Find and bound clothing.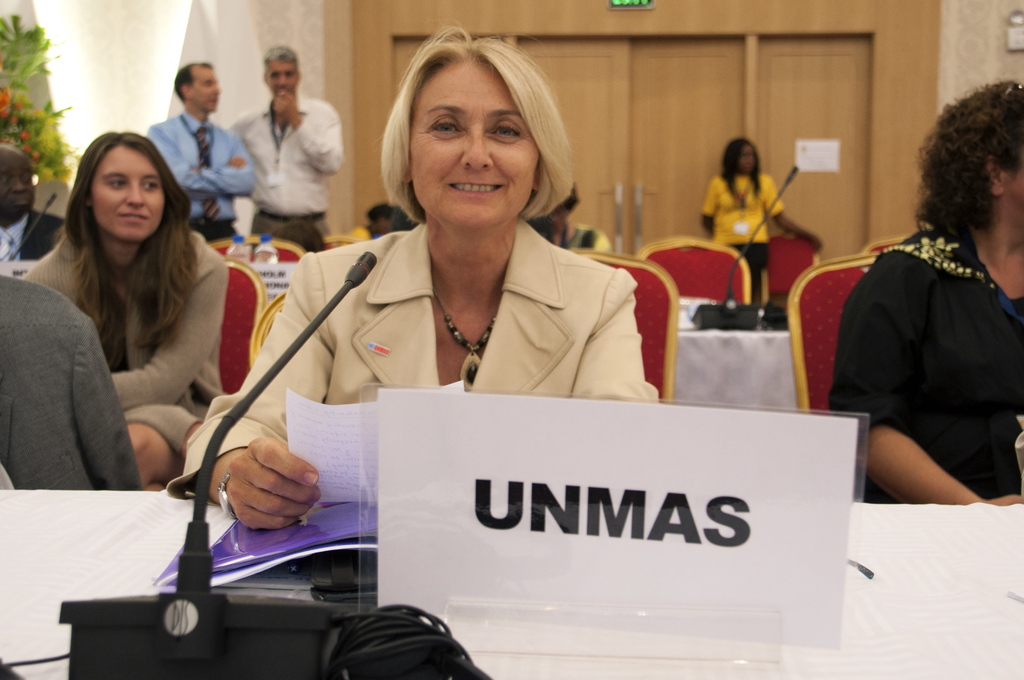
Bound: <bbox>17, 225, 230, 452</bbox>.
